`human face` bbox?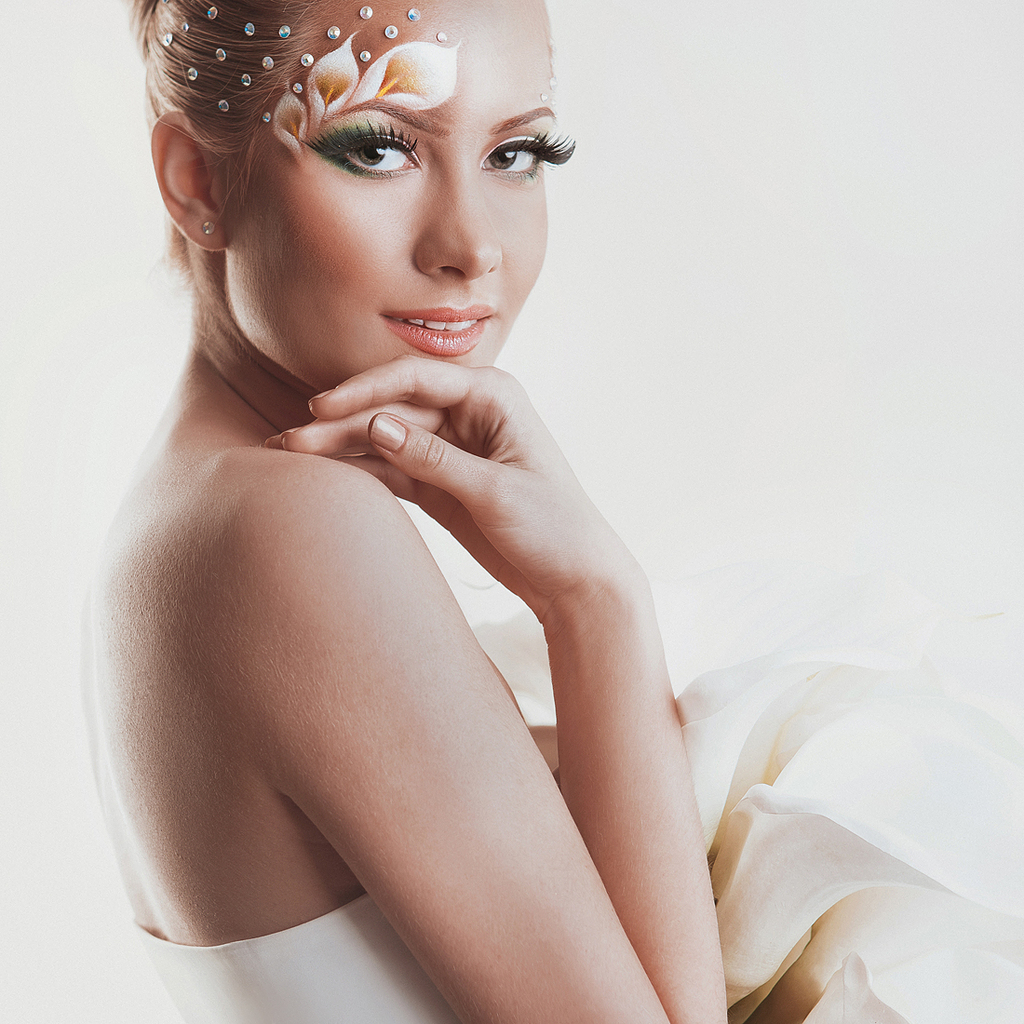
<bbox>222, 0, 574, 388</bbox>
